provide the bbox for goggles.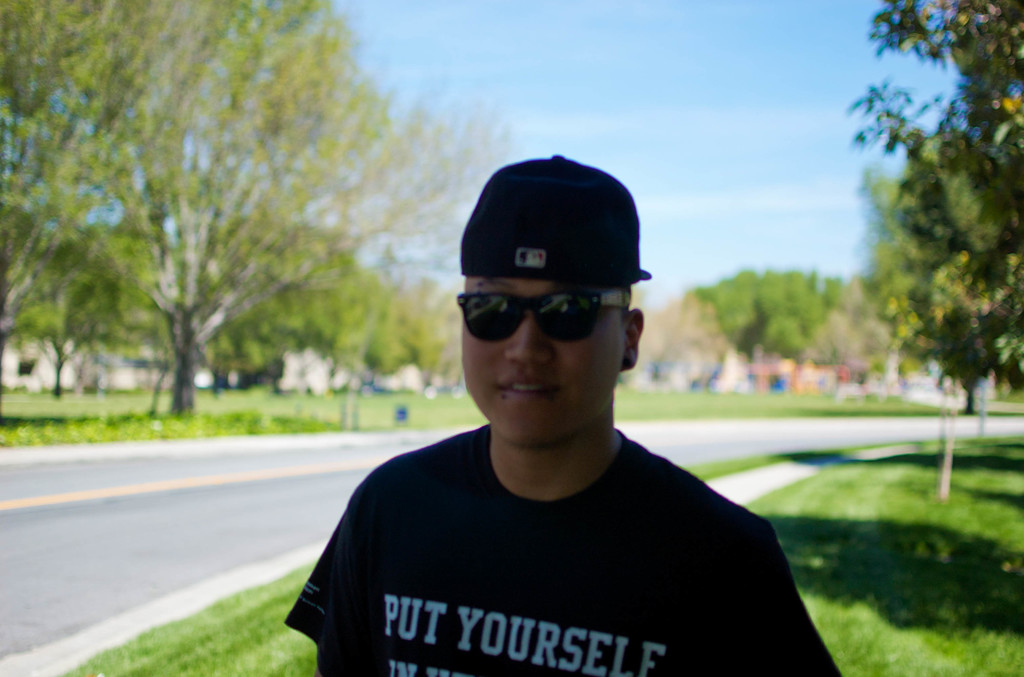
left=449, top=277, right=638, bottom=352.
